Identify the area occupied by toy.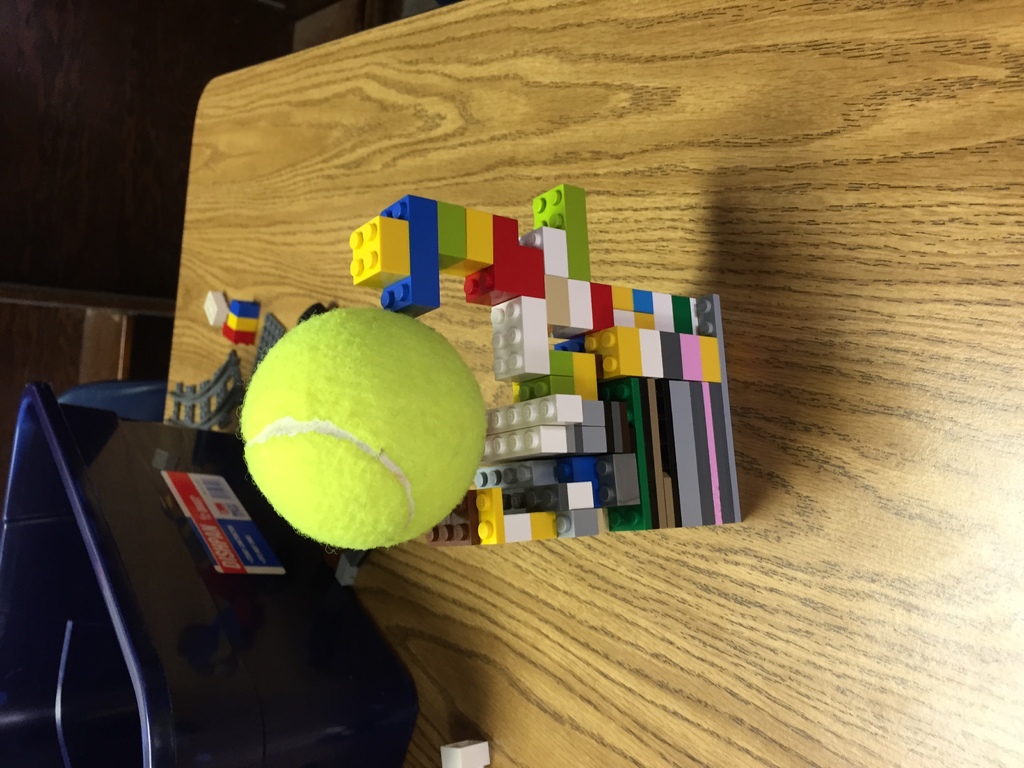
Area: left=221, top=300, right=259, bottom=345.
